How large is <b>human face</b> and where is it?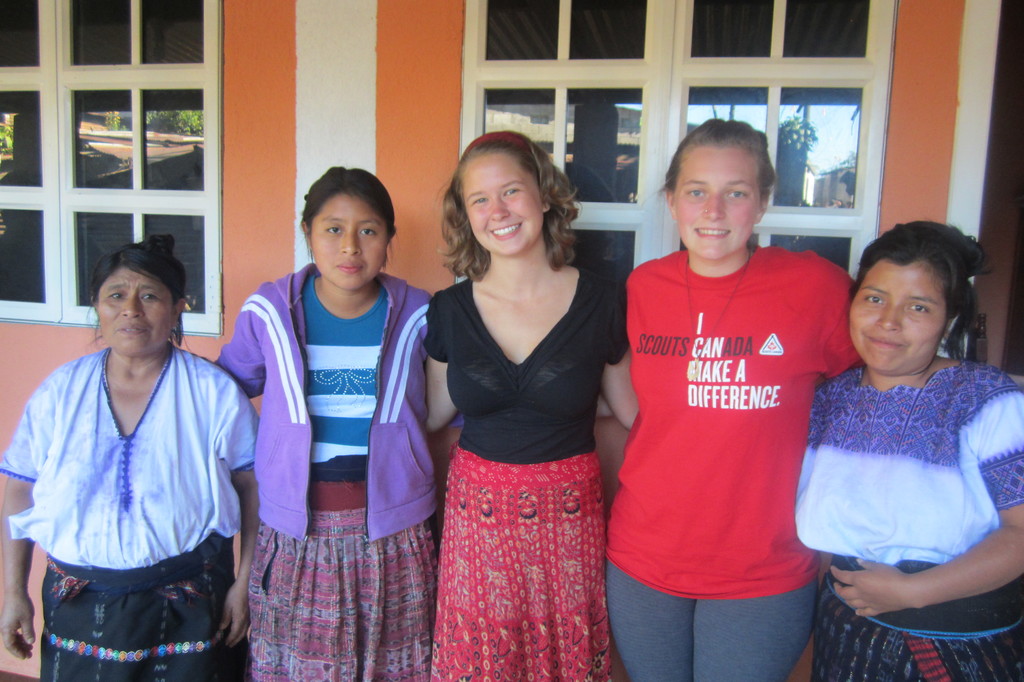
Bounding box: rect(671, 152, 754, 258).
